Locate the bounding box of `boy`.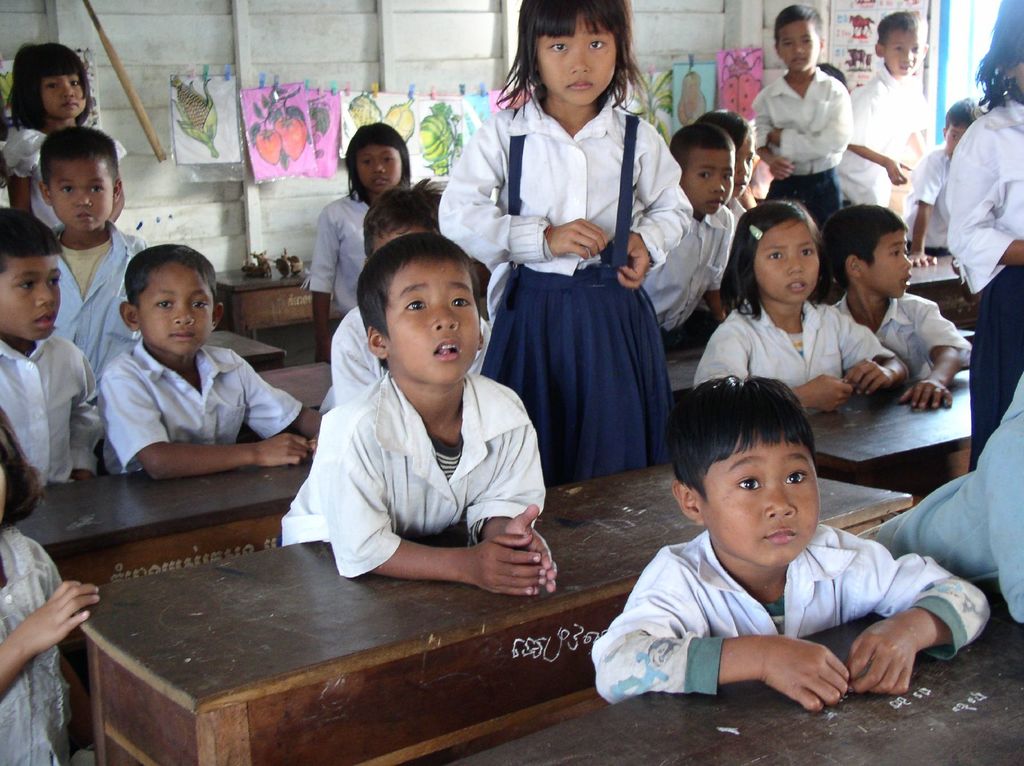
Bounding box: [897, 92, 989, 267].
